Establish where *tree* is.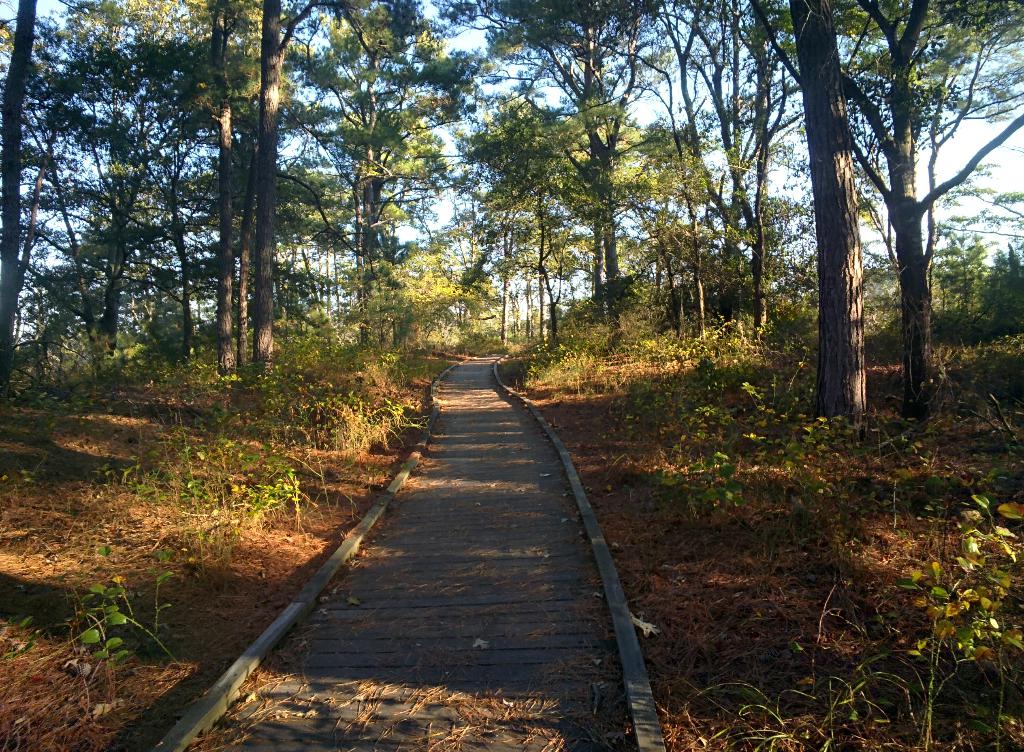
Established at <box>784,0,863,423</box>.
